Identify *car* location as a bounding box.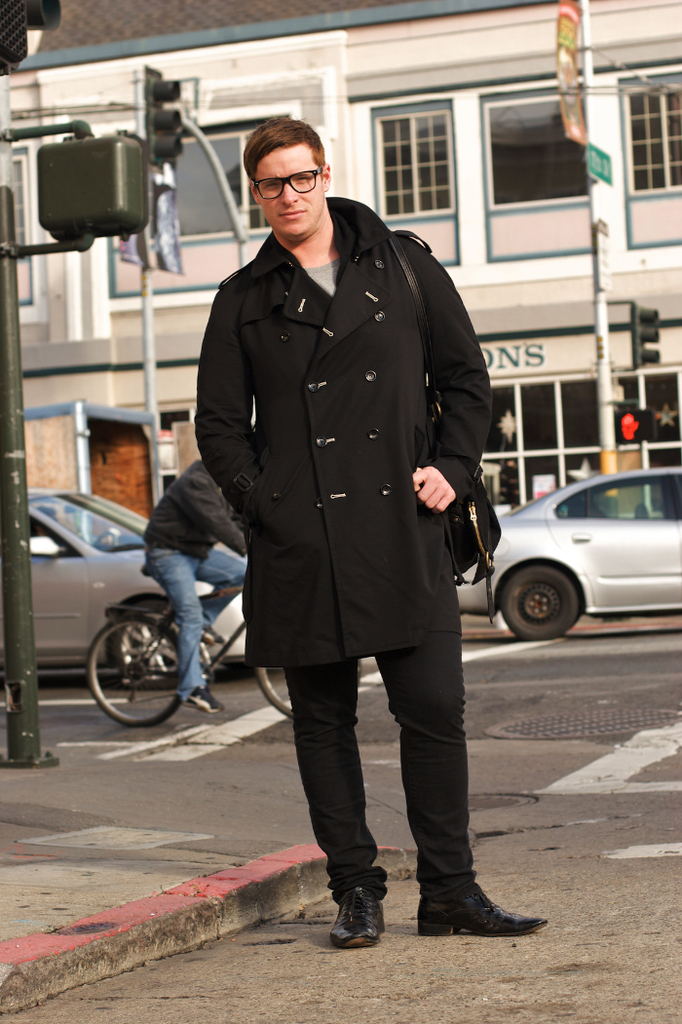
{"x1": 454, "y1": 468, "x2": 681, "y2": 645}.
